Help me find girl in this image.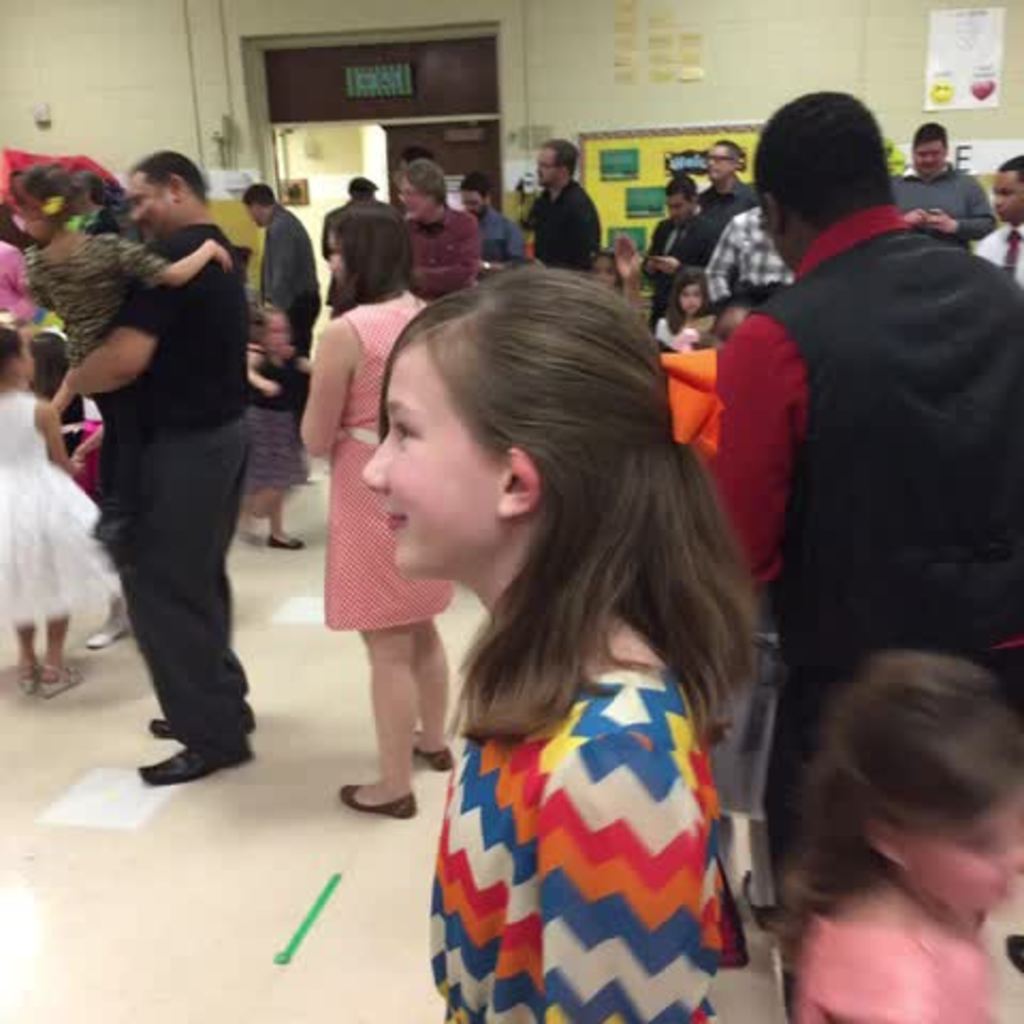
Found it: l=768, t=651, r=1022, b=1022.
